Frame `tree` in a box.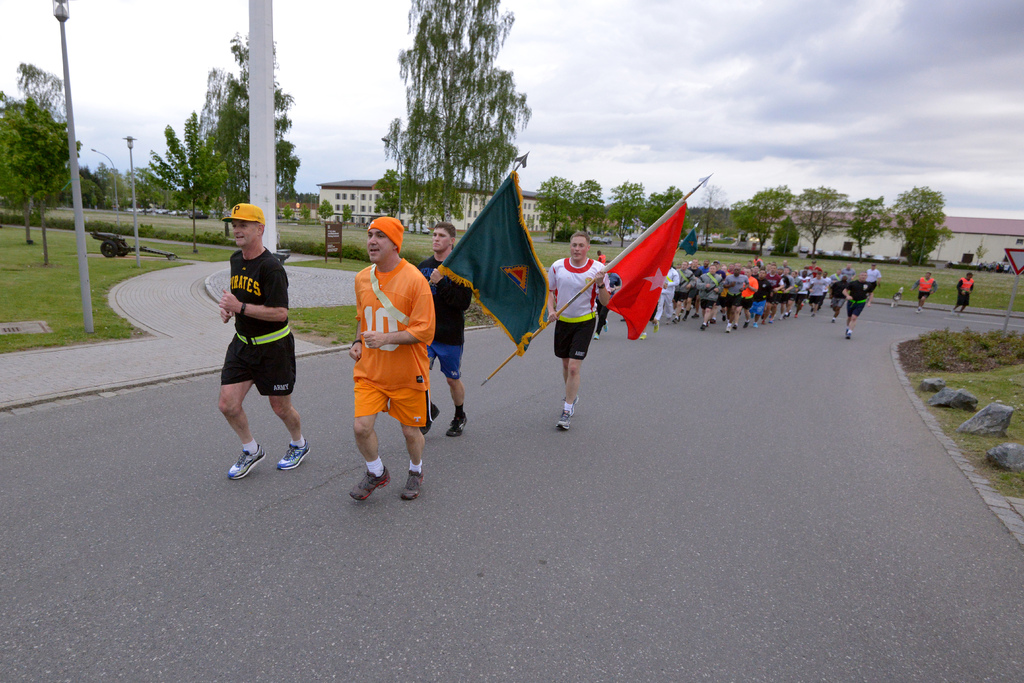
305:195:319:216.
